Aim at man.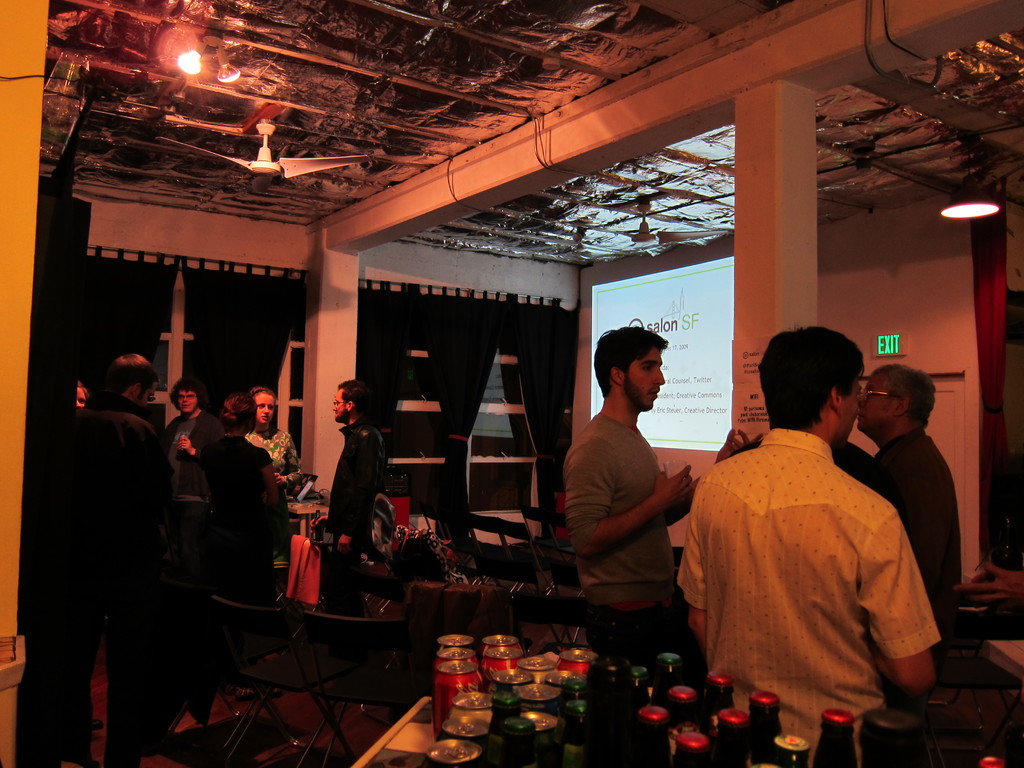
Aimed at Rect(683, 329, 963, 741).
